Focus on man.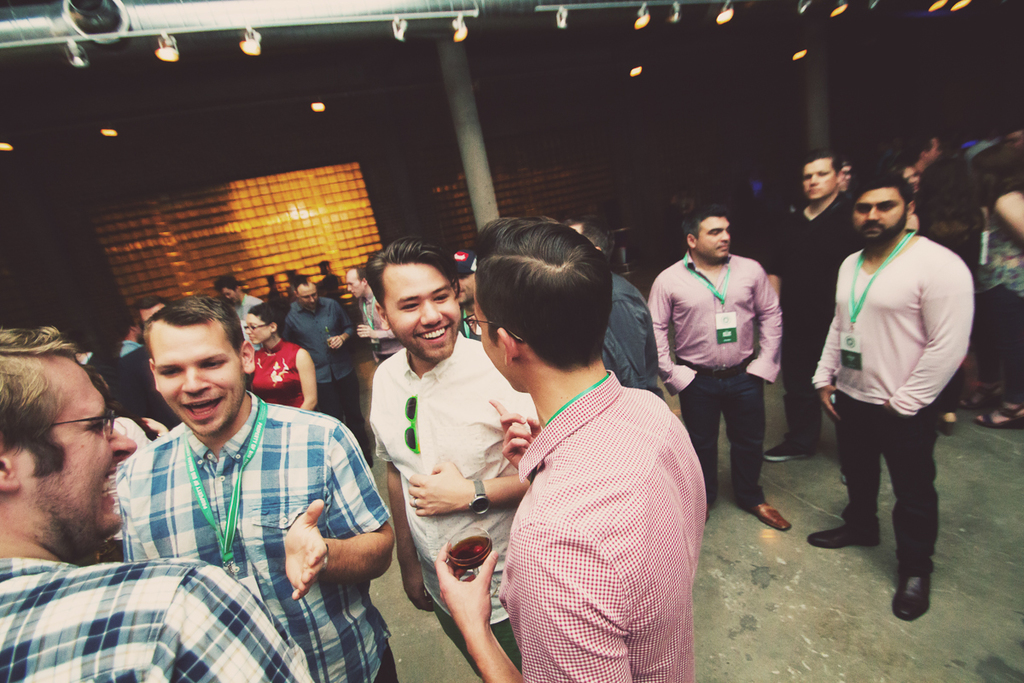
Focused at bbox=[219, 273, 260, 350].
